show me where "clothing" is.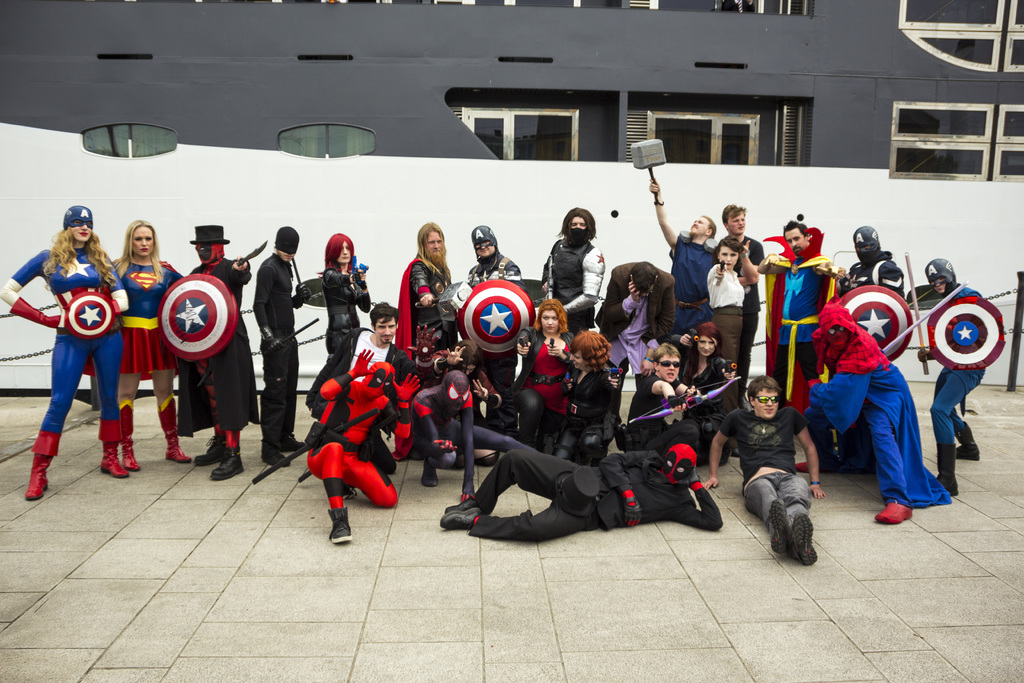
"clothing" is at x1=181, y1=261, x2=259, y2=441.
